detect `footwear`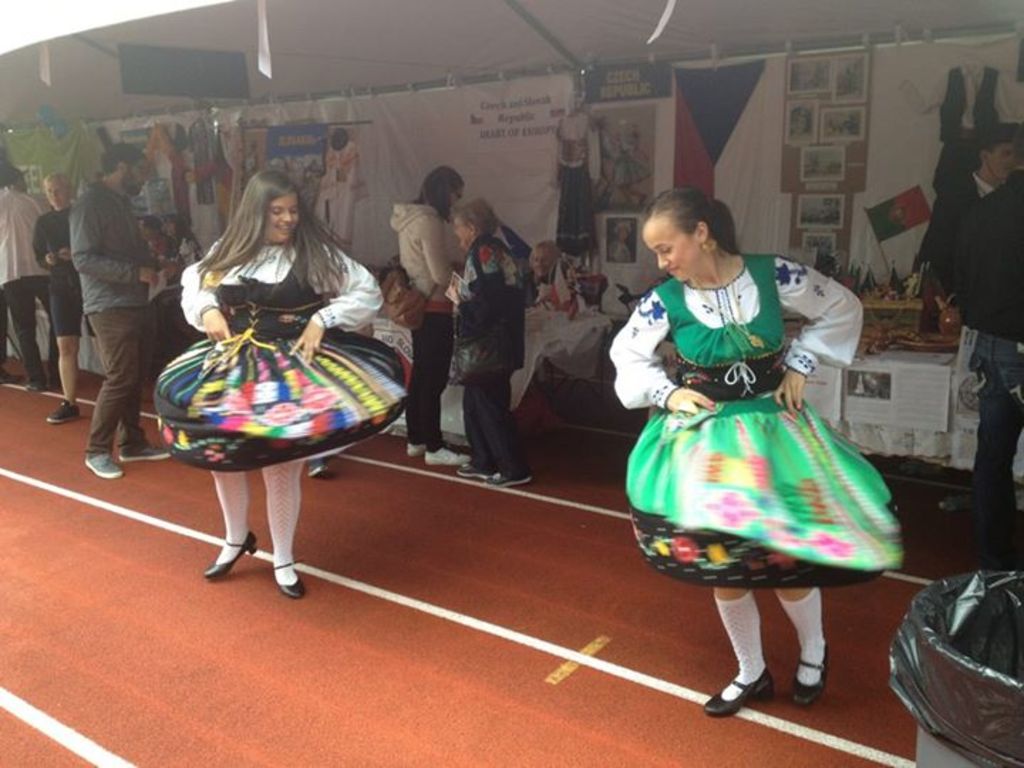
<box>82,455,129,481</box>
